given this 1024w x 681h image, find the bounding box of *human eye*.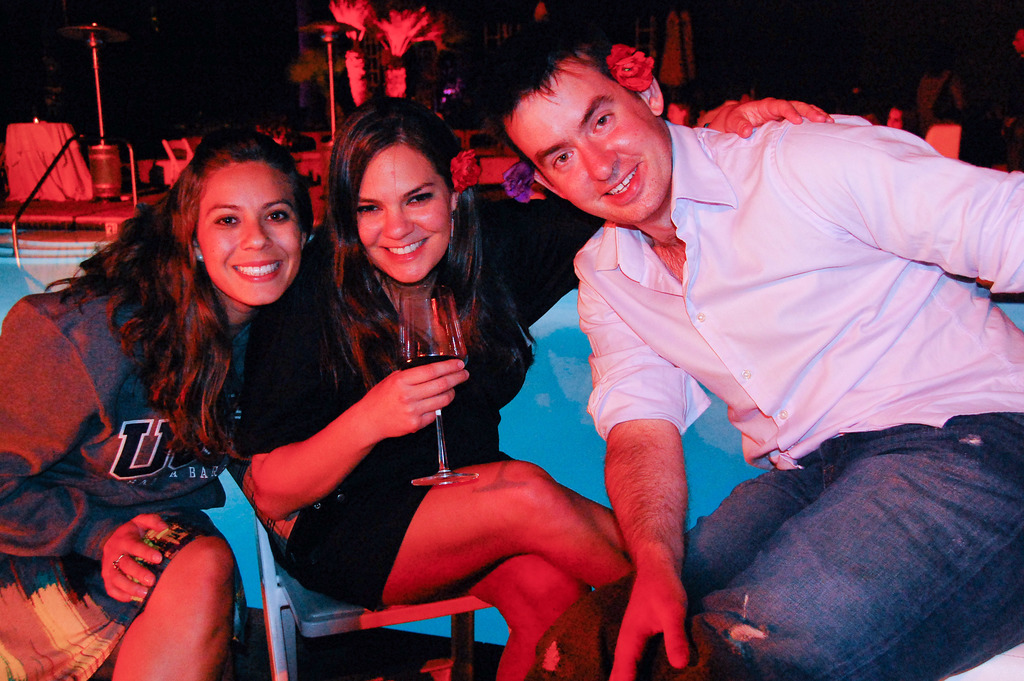
bbox=(547, 149, 577, 172).
